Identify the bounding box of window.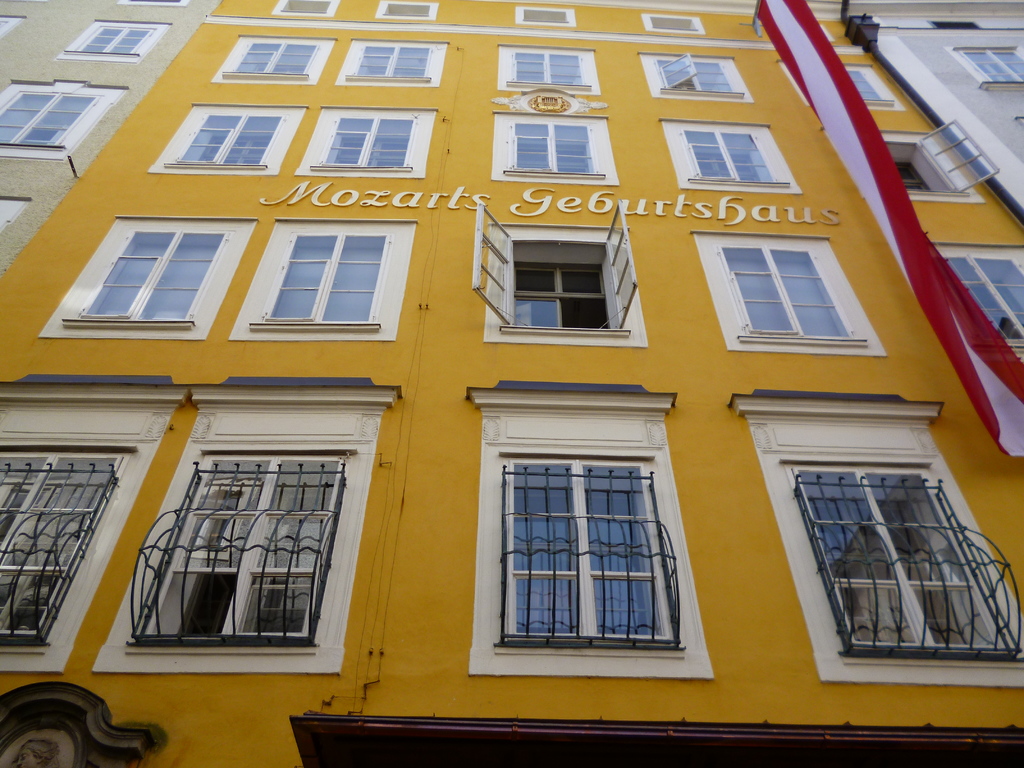
locate(932, 243, 1023, 364).
